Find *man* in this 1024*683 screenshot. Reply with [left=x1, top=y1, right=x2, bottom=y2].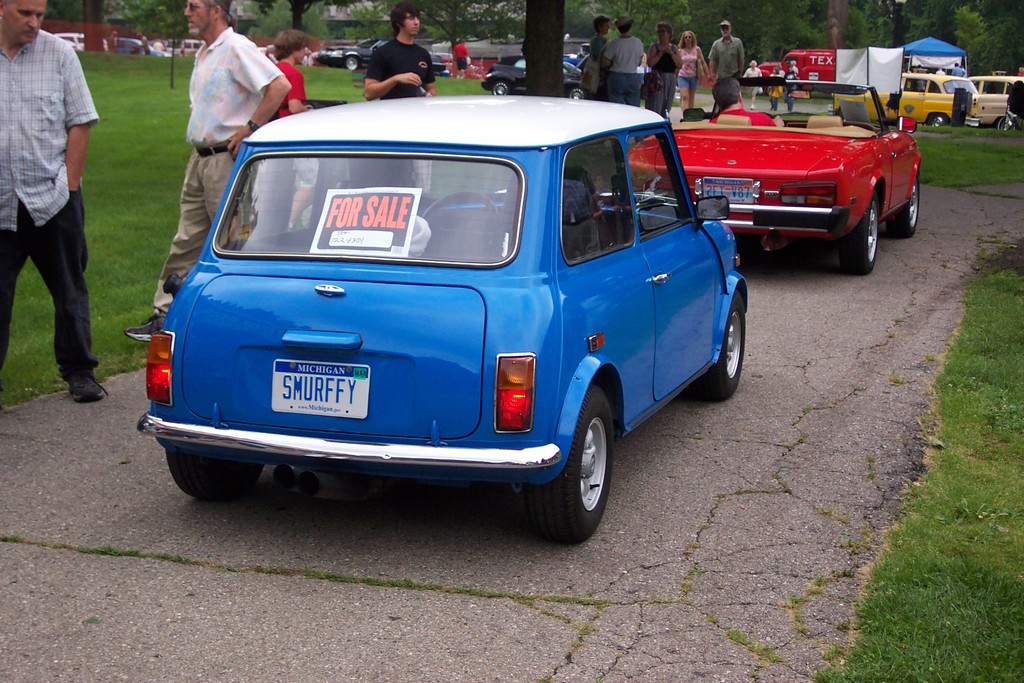
[left=1, top=0, right=100, bottom=415].
